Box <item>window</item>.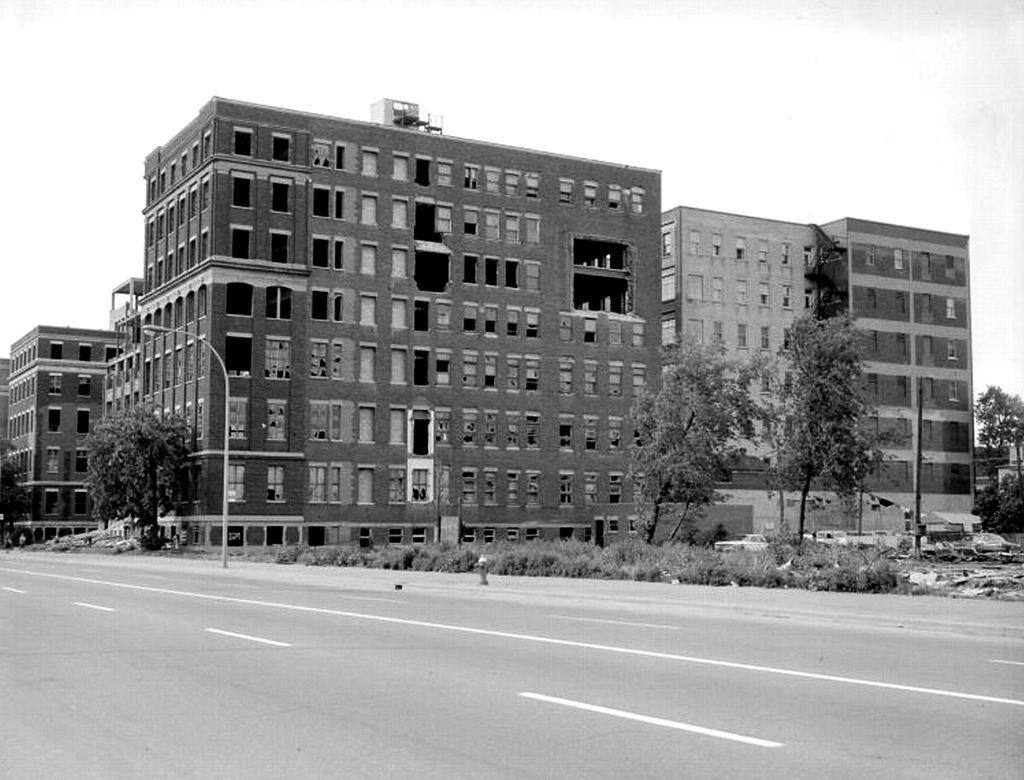
bbox(390, 250, 410, 282).
